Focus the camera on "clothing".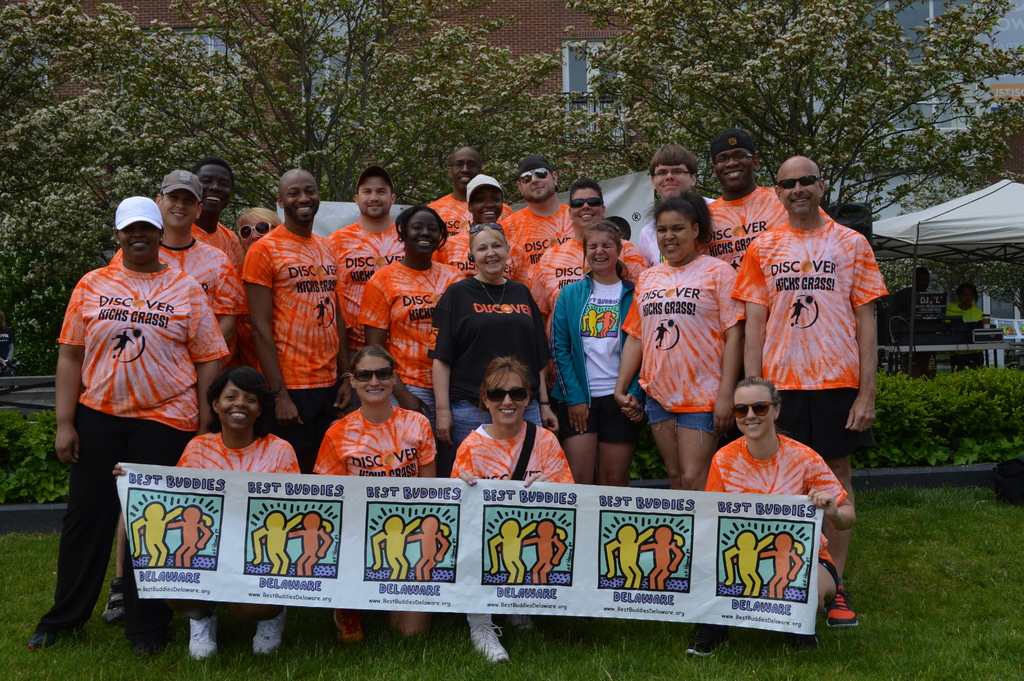
Focus region: l=703, t=430, r=851, b=570.
